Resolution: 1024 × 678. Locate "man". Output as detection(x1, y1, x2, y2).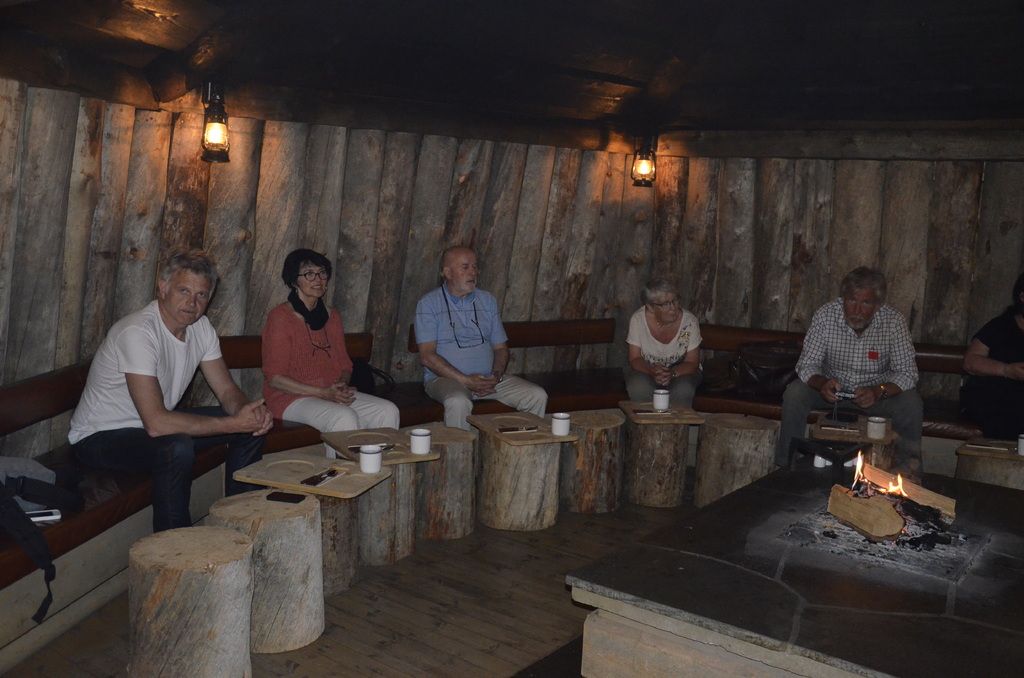
detection(65, 236, 267, 542).
